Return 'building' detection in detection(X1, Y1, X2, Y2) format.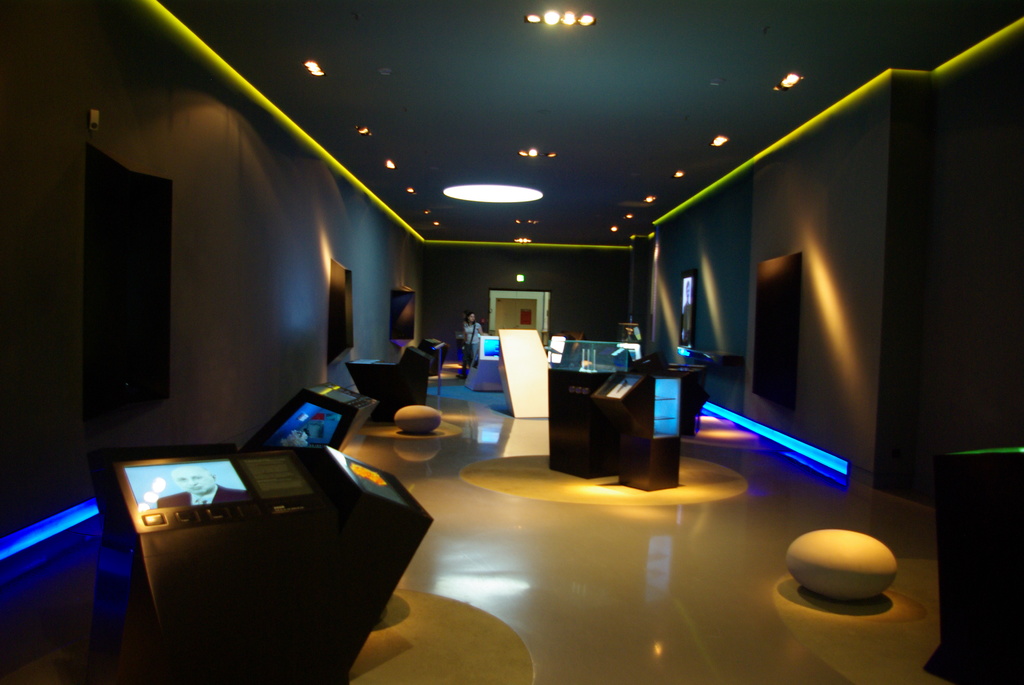
detection(0, 0, 1023, 684).
